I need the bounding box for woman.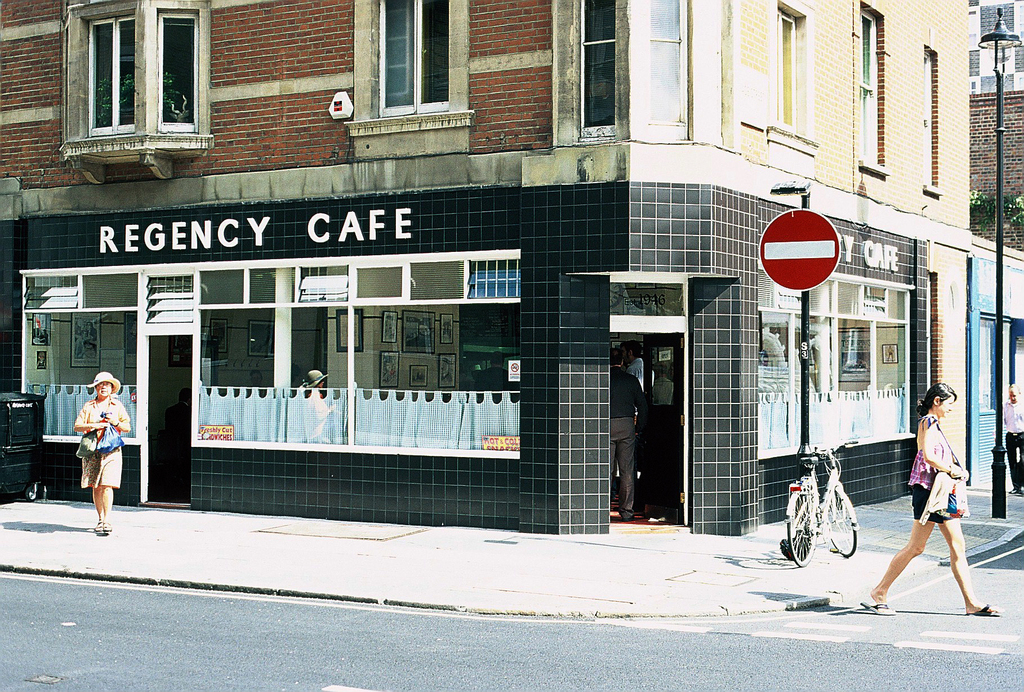
Here it is: crop(863, 383, 1003, 618).
